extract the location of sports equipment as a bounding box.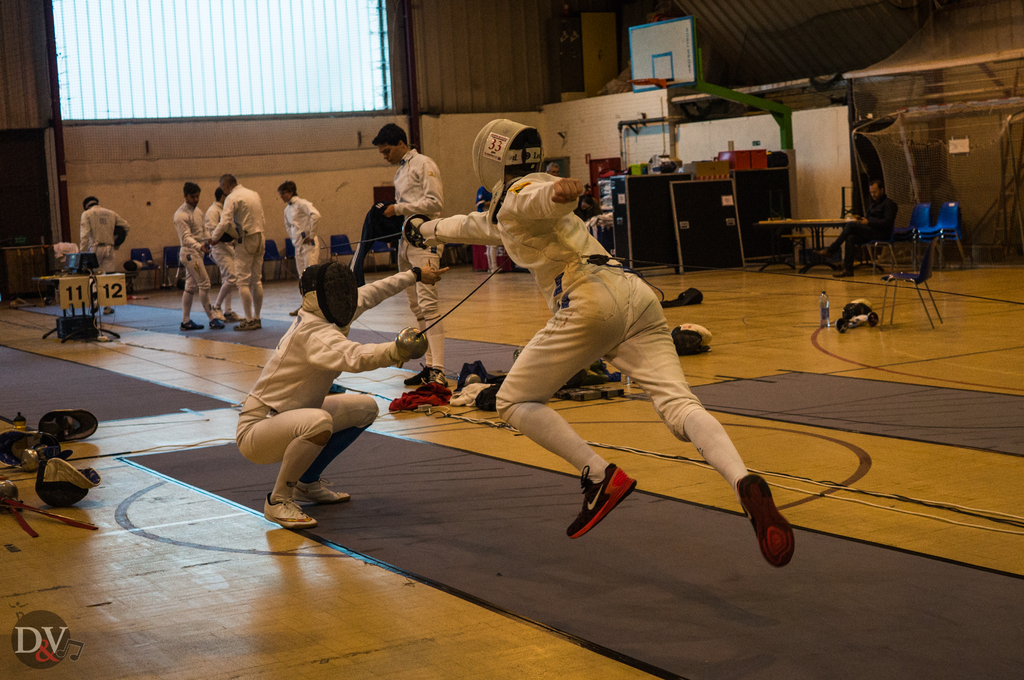
select_region(671, 325, 714, 355).
